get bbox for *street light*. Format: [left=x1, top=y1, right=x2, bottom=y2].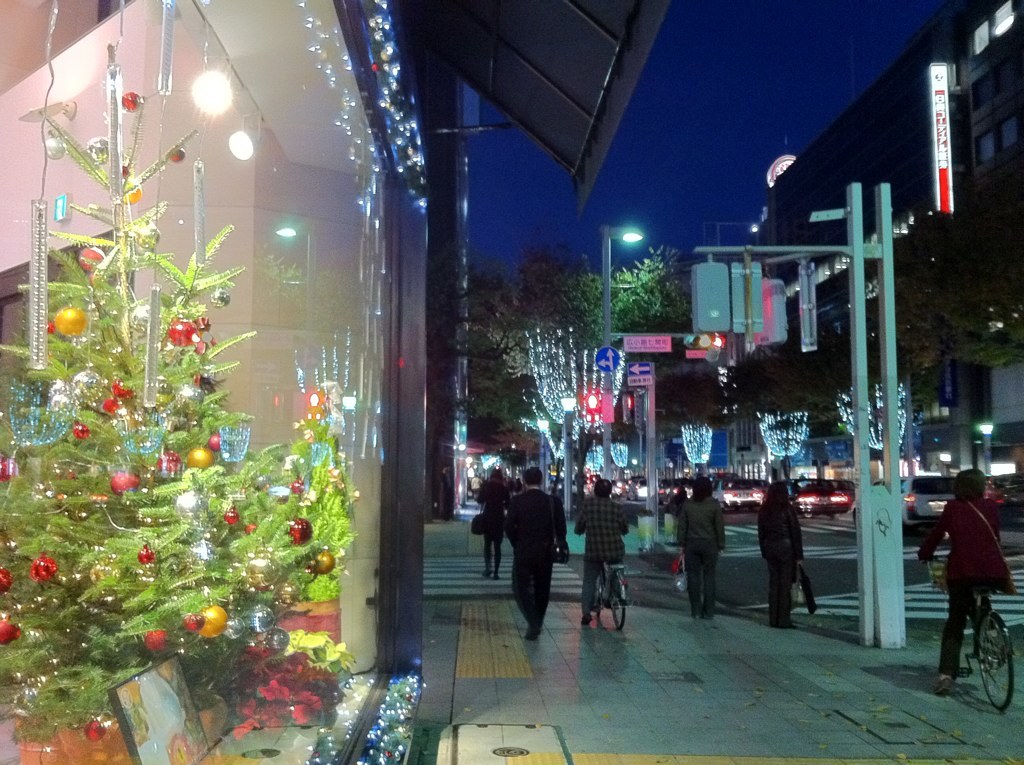
[left=535, top=415, right=550, bottom=499].
